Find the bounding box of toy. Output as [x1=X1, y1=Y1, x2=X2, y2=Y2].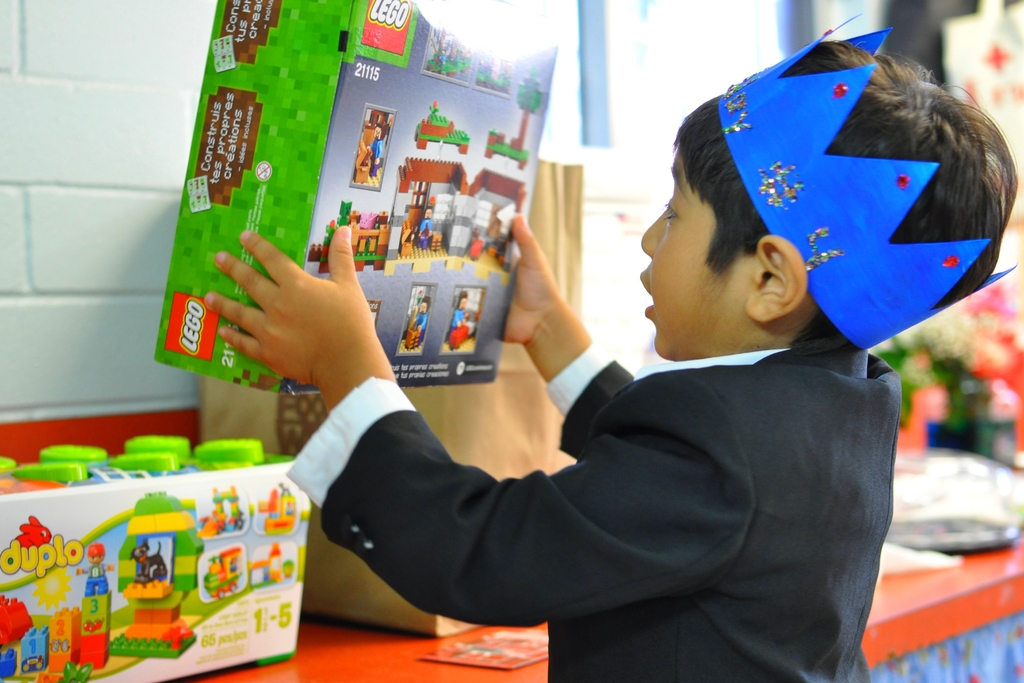
[x1=486, y1=63, x2=546, y2=168].
